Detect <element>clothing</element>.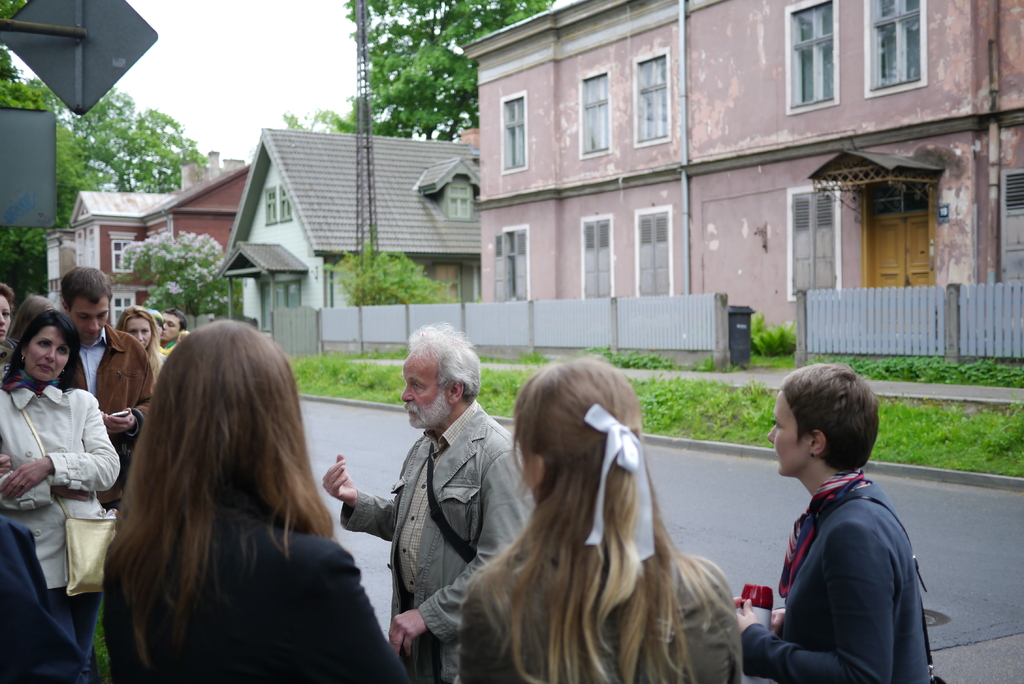
Detected at [left=105, top=501, right=414, bottom=683].
